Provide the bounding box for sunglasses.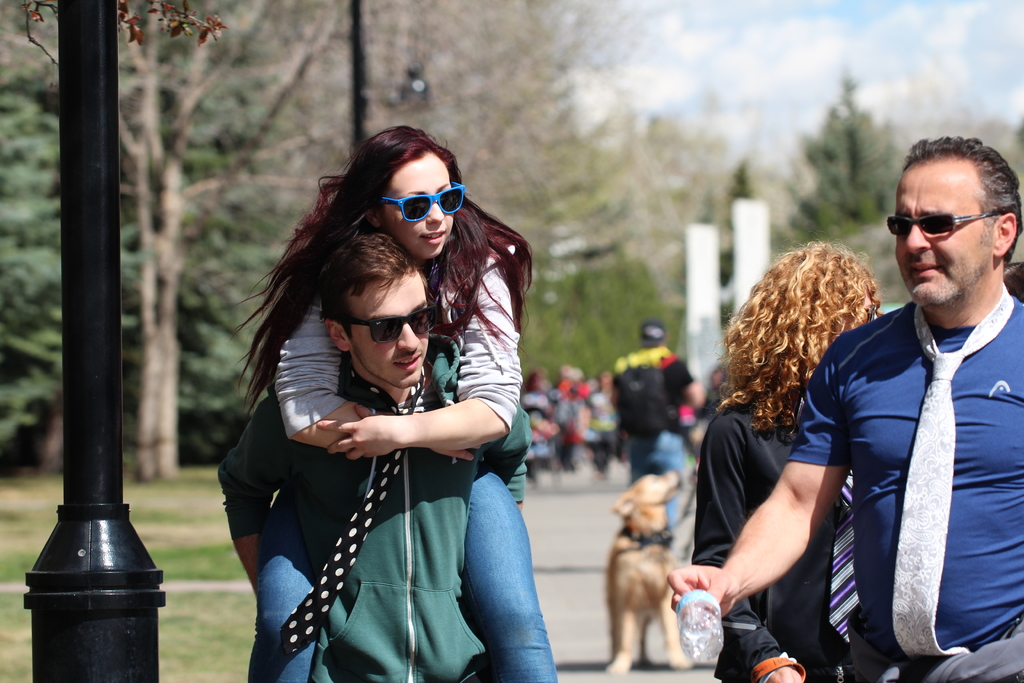
left=884, top=211, right=995, bottom=235.
